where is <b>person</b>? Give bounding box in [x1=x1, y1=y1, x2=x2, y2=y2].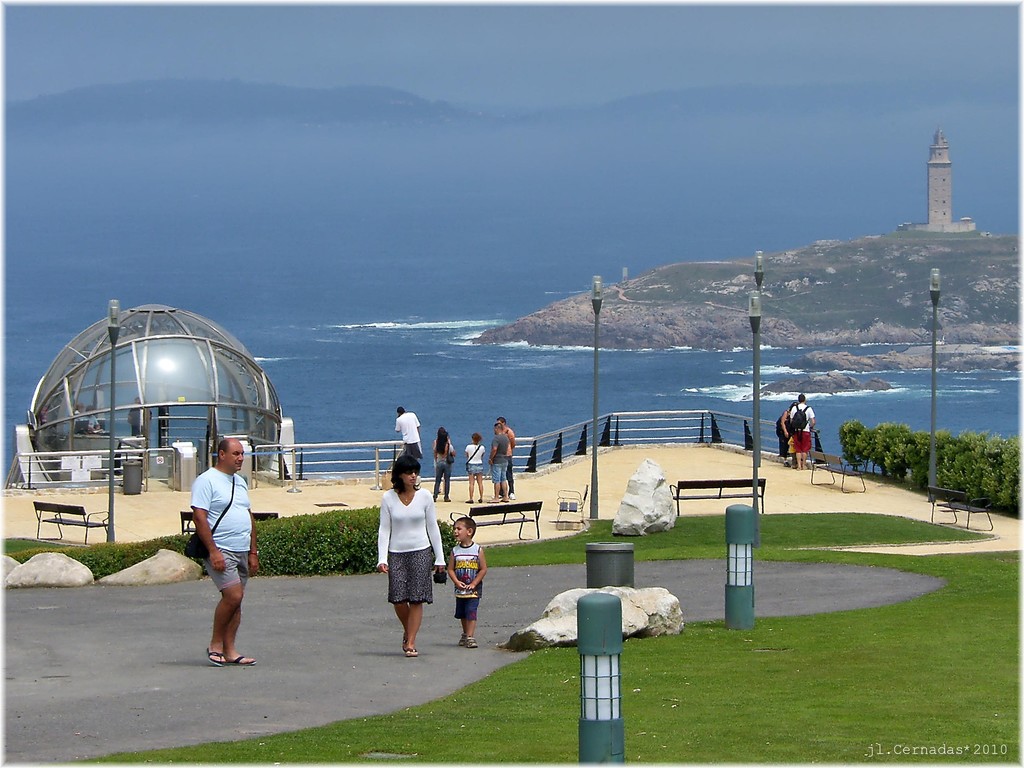
[x1=127, y1=394, x2=155, y2=436].
